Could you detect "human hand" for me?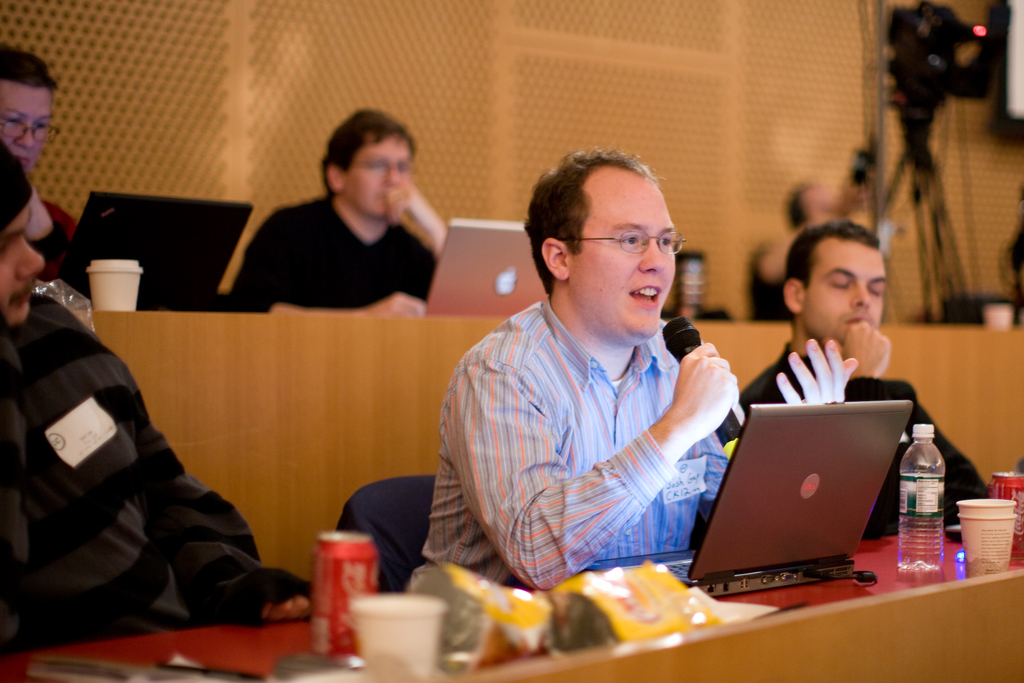
Detection result: box(259, 597, 317, 624).
